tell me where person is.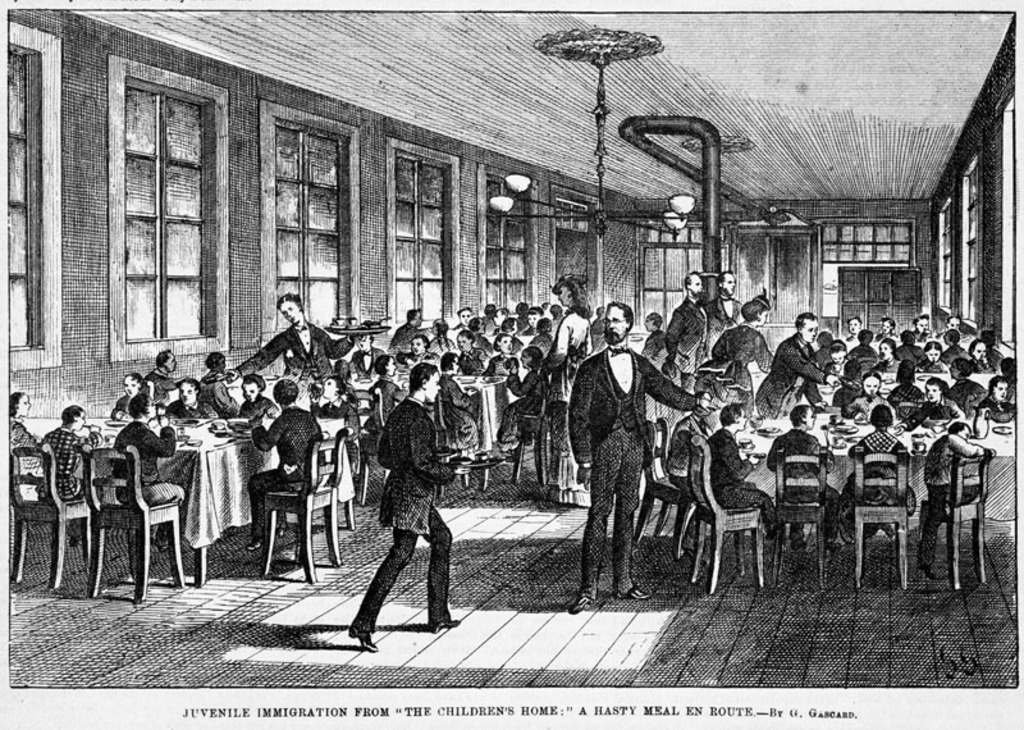
person is at bbox=(767, 405, 840, 551).
